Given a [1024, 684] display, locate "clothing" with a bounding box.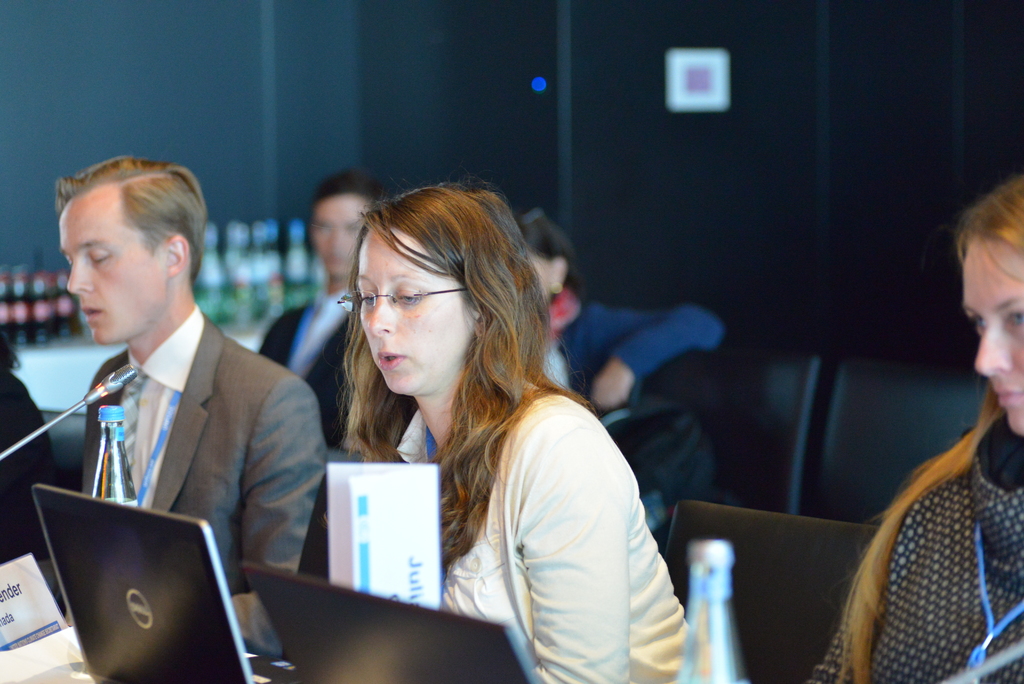
Located: bbox=(83, 305, 327, 659).
